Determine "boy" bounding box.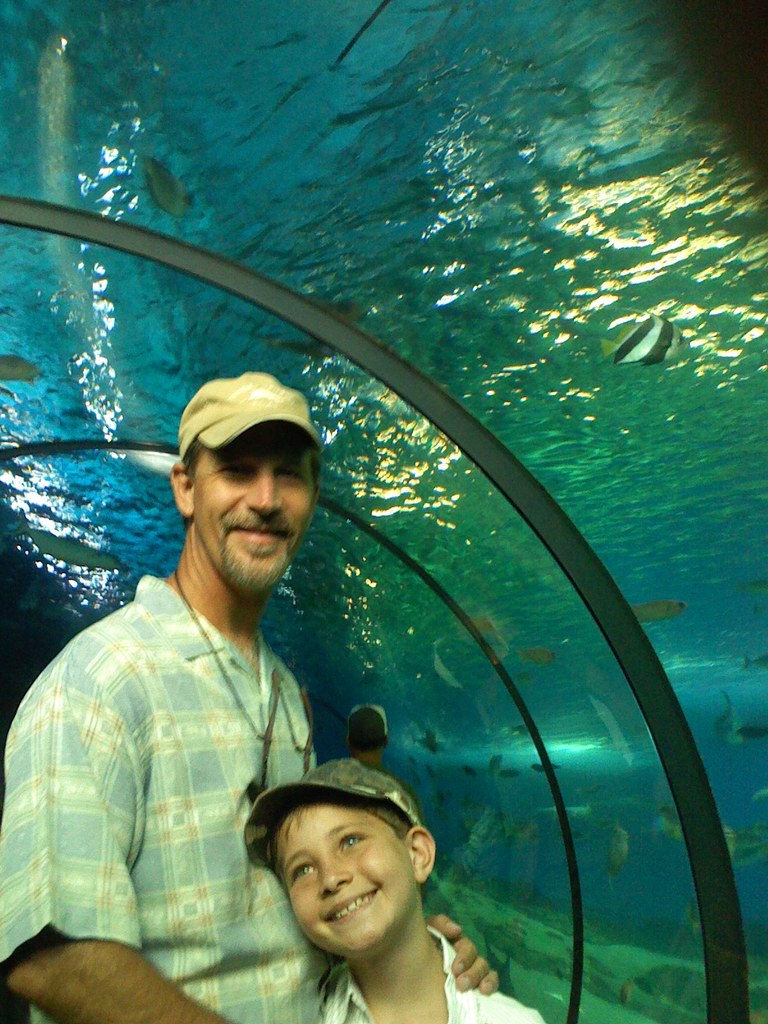
Determined: l=243, t=754, r=546, b=1023.
